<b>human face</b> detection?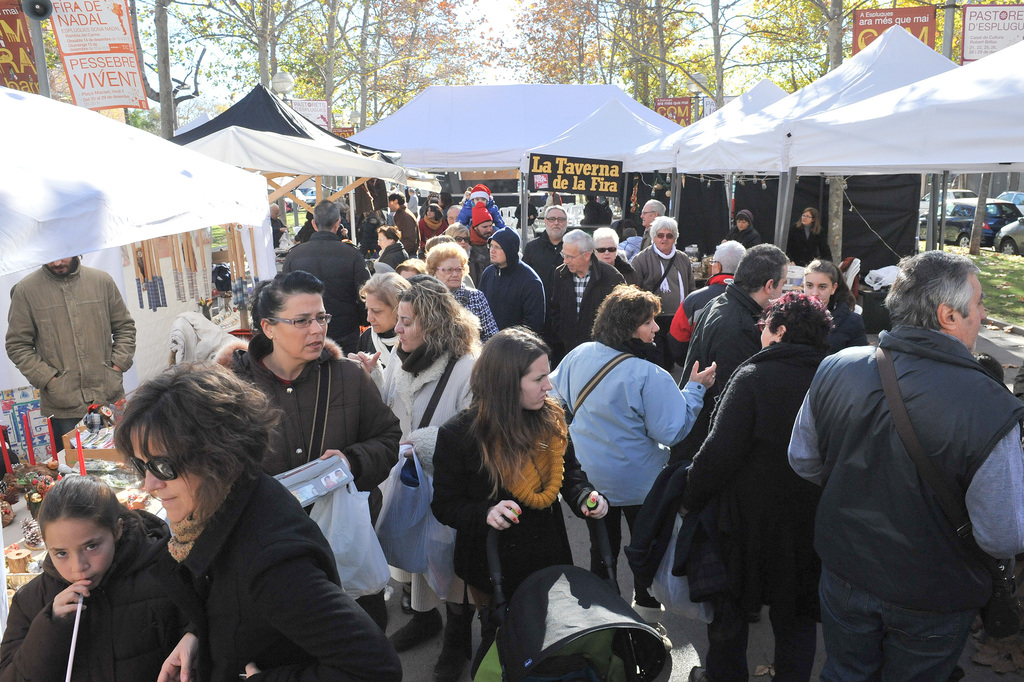
760/317/778/350
